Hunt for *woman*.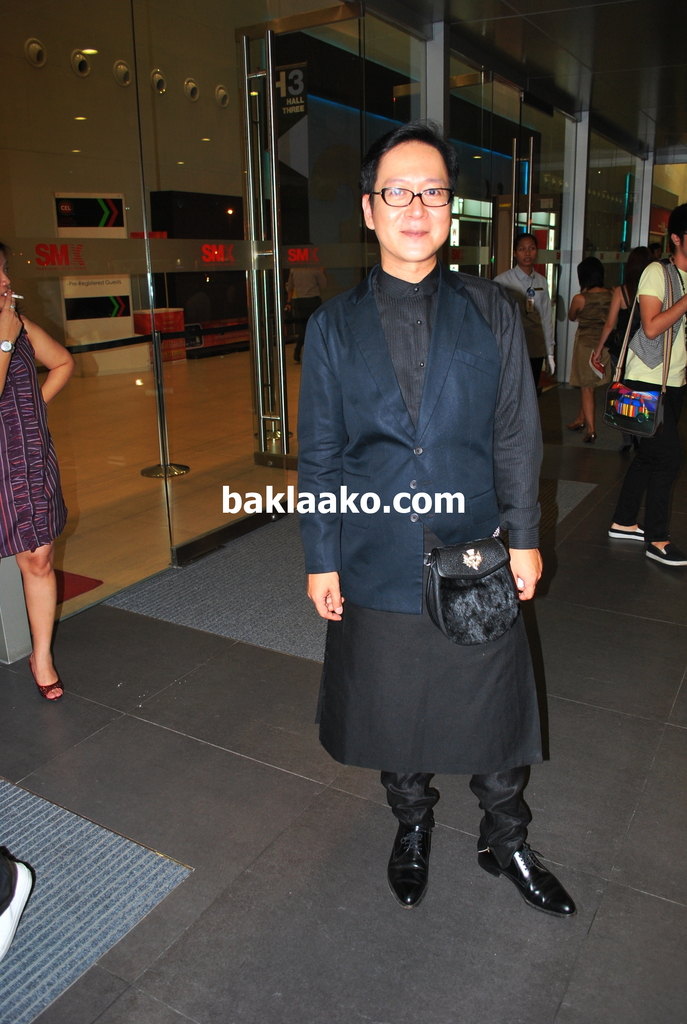
Hunted down at (495,233,557,397).
